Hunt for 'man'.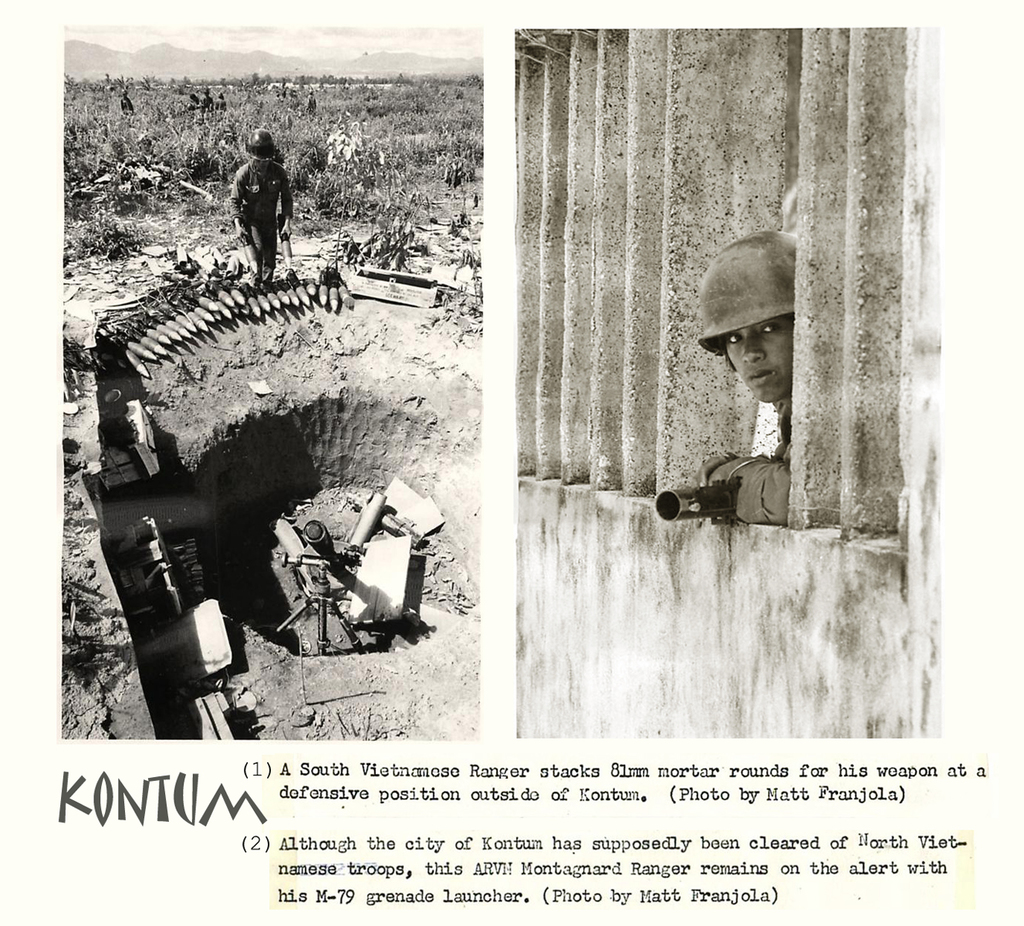
Hunted down at region(694, 232, 799, 527).
